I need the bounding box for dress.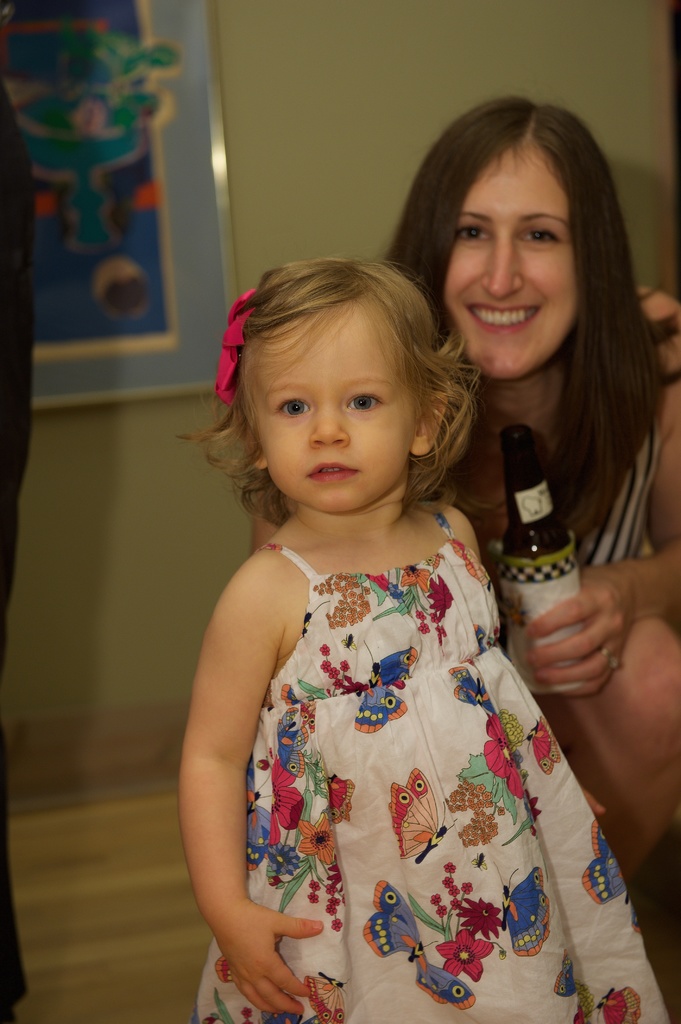
Here it is: BBox(193, 504, 674, 1023).
